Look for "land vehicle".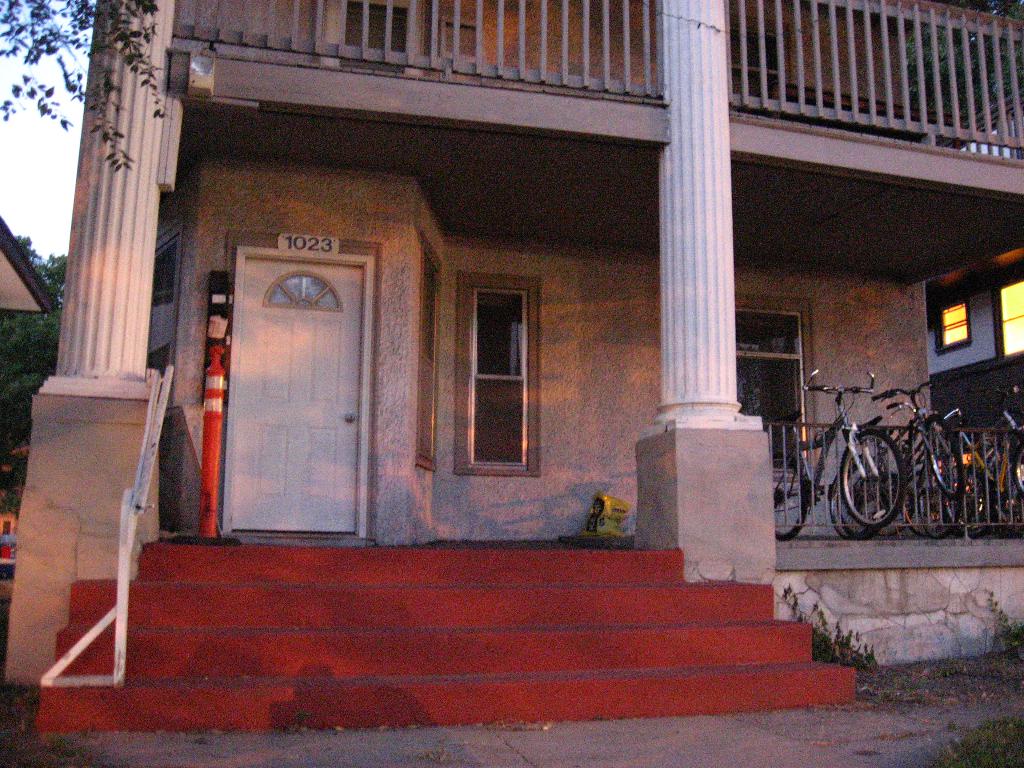
Found: [915, 381, 1023, 537].
